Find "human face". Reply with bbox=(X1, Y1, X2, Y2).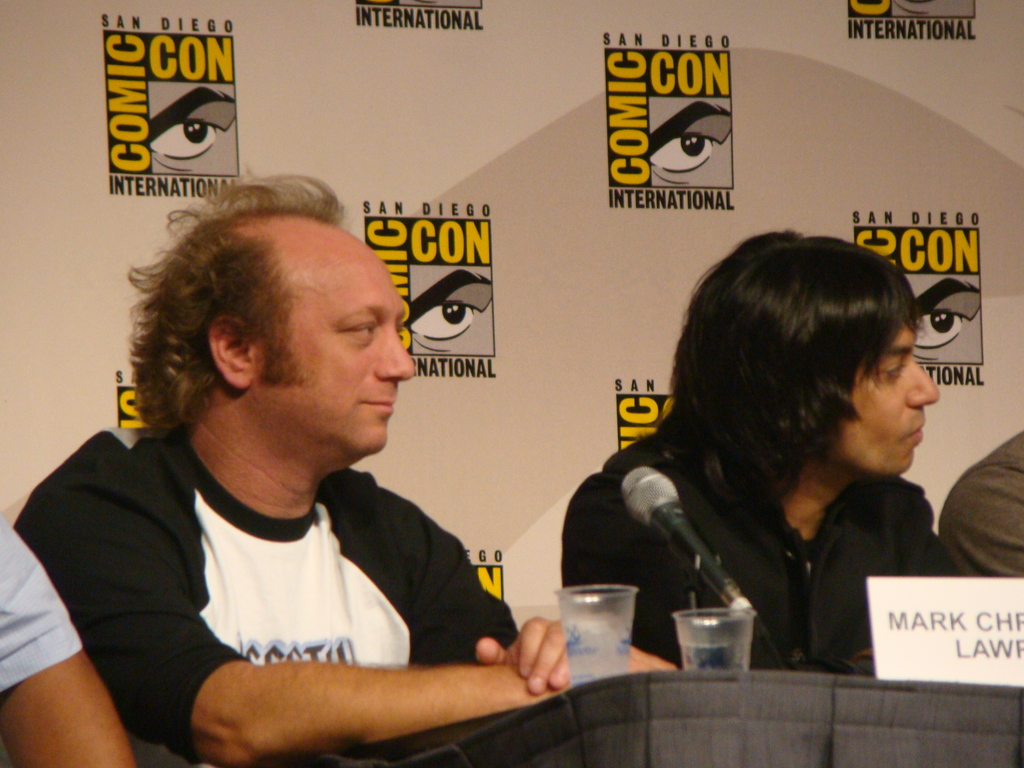
bbox=(251, 213, 407, 456).
